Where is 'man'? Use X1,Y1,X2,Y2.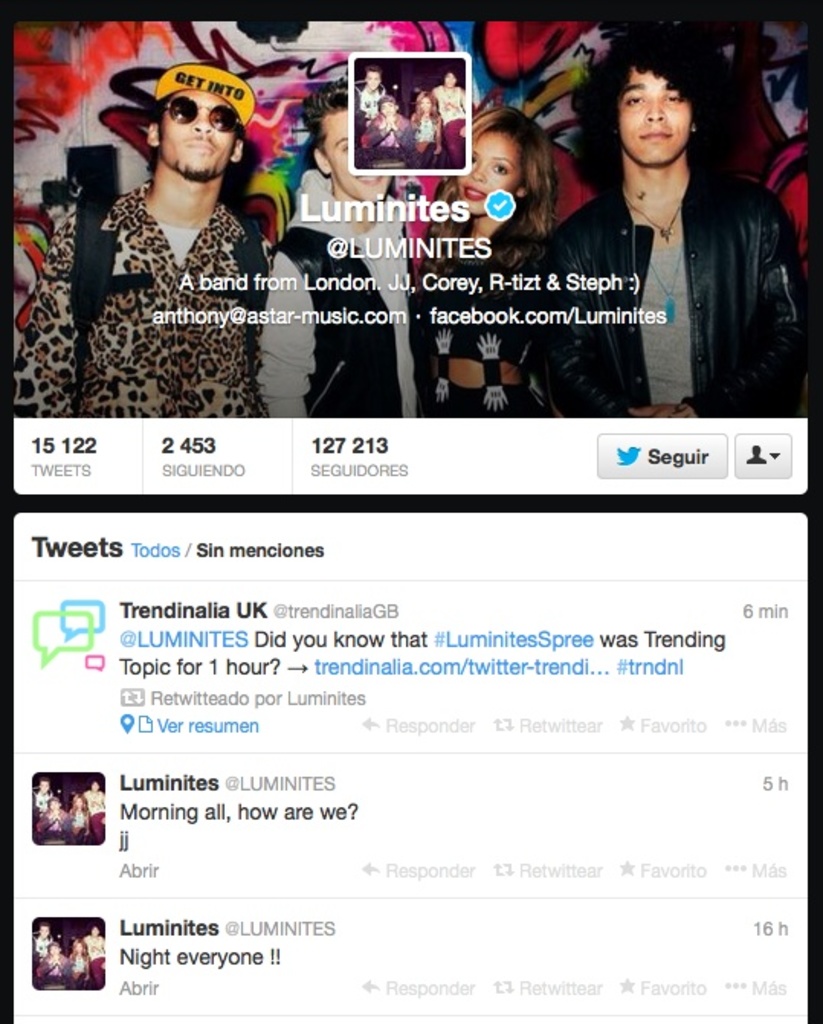
24,775,53,839.
